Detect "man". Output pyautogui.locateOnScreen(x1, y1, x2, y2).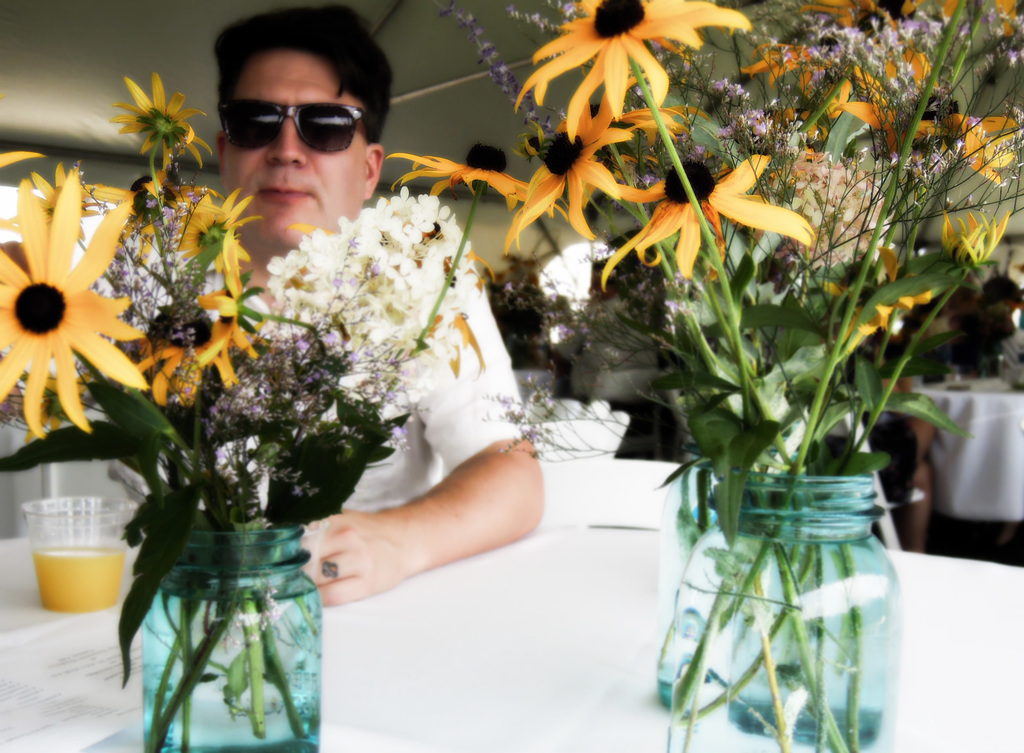
pyautogui.locateOnScreen(187, 0, 557, 613).
